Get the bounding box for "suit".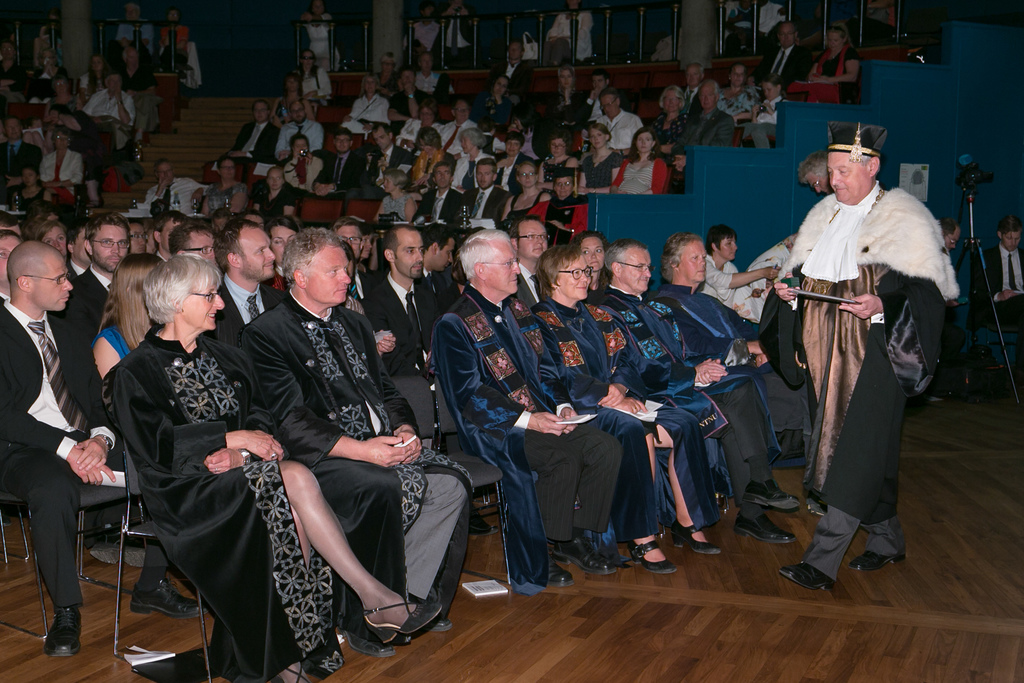
bbox(362, 269, 447, 456).
